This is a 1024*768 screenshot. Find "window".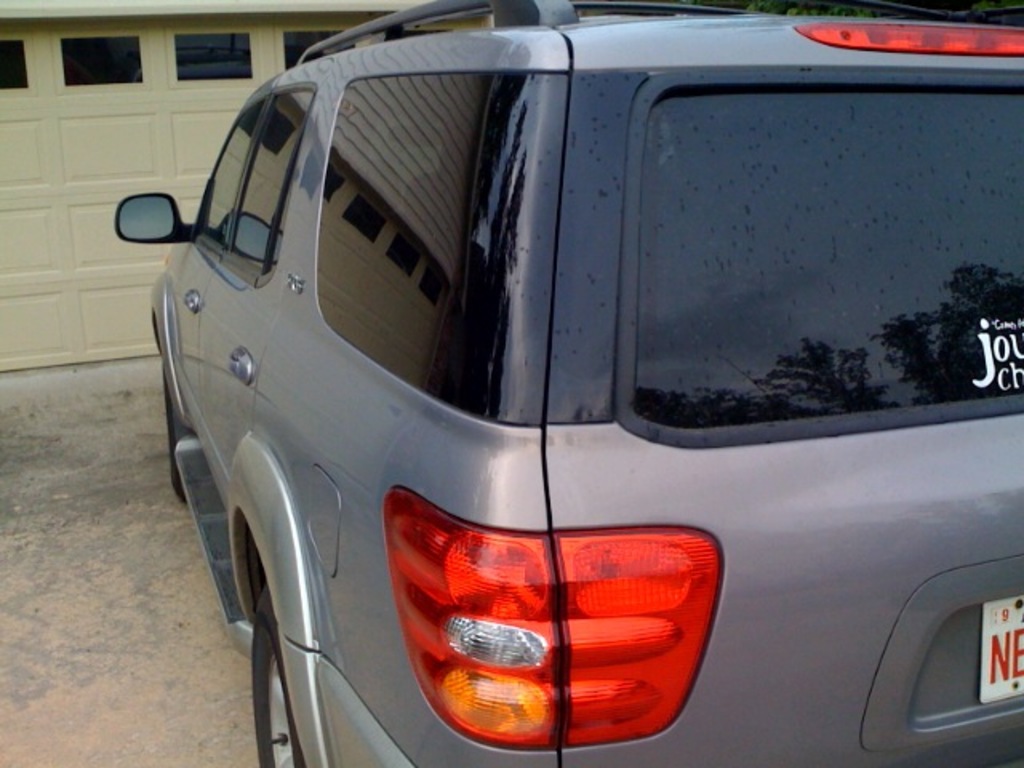
Bounding box: rect(0, 32, 37, 96).
